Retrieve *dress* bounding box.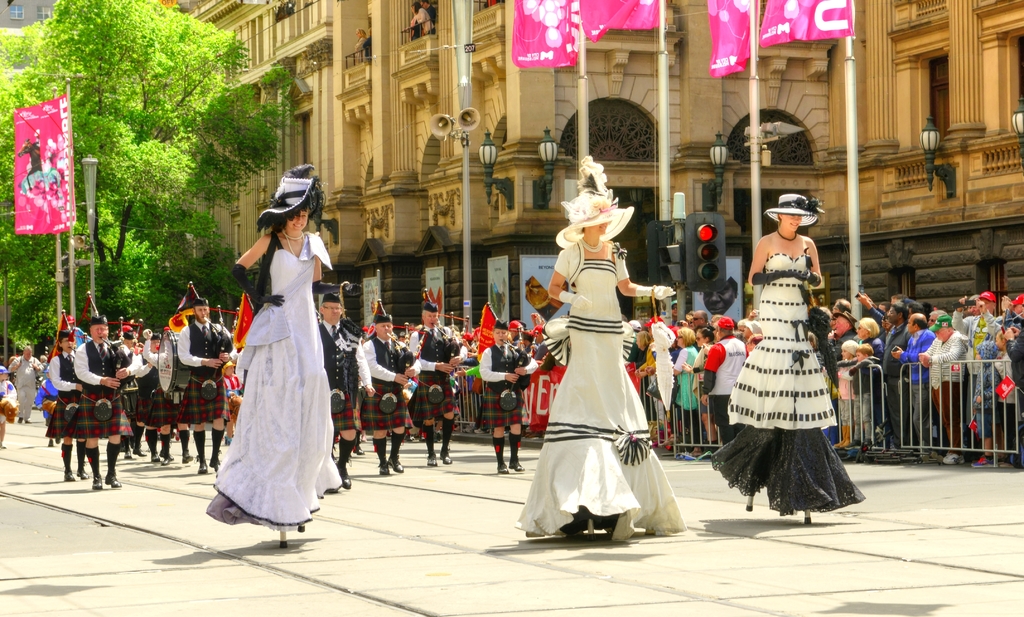
Bounding box: [518,256,684,545].
